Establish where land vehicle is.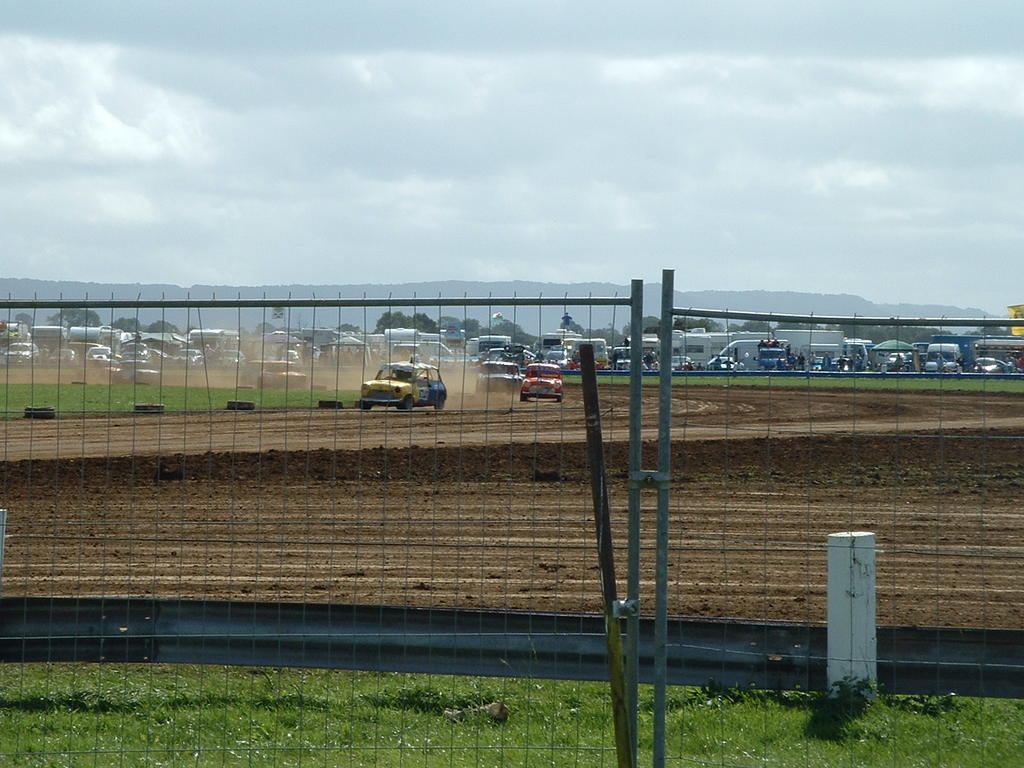
Established at {"left": 518, "top": 360, "right": 566, "bottom": 404}.
